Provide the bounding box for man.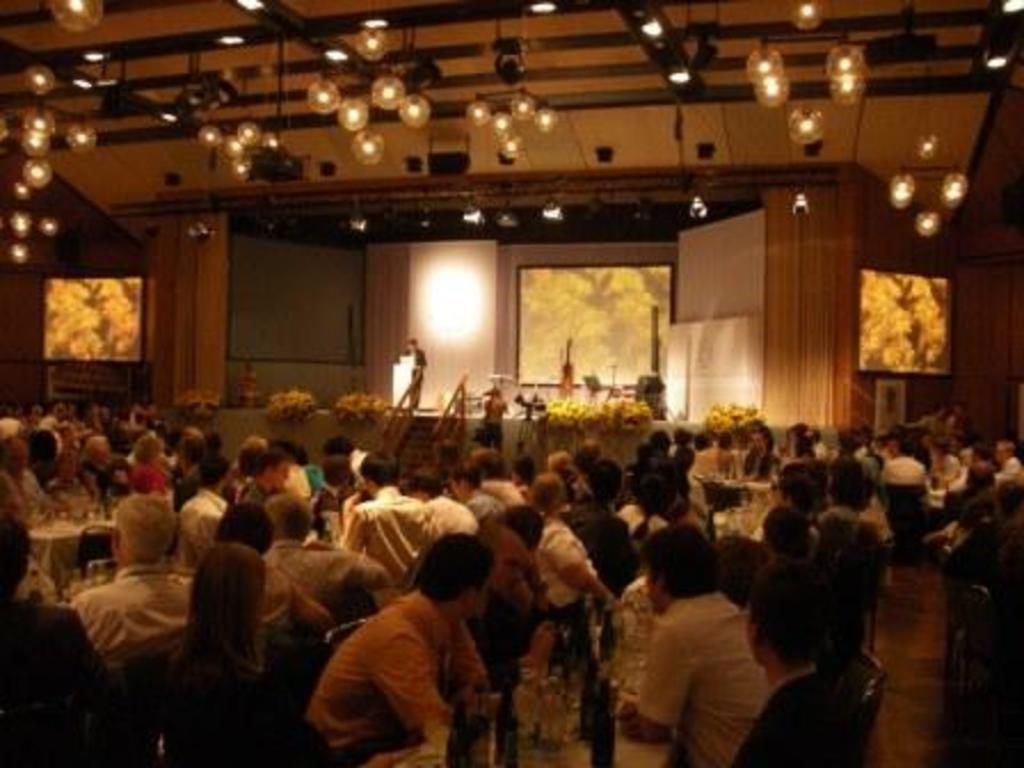
[left=393, top=338, right=427, bottom=409].
